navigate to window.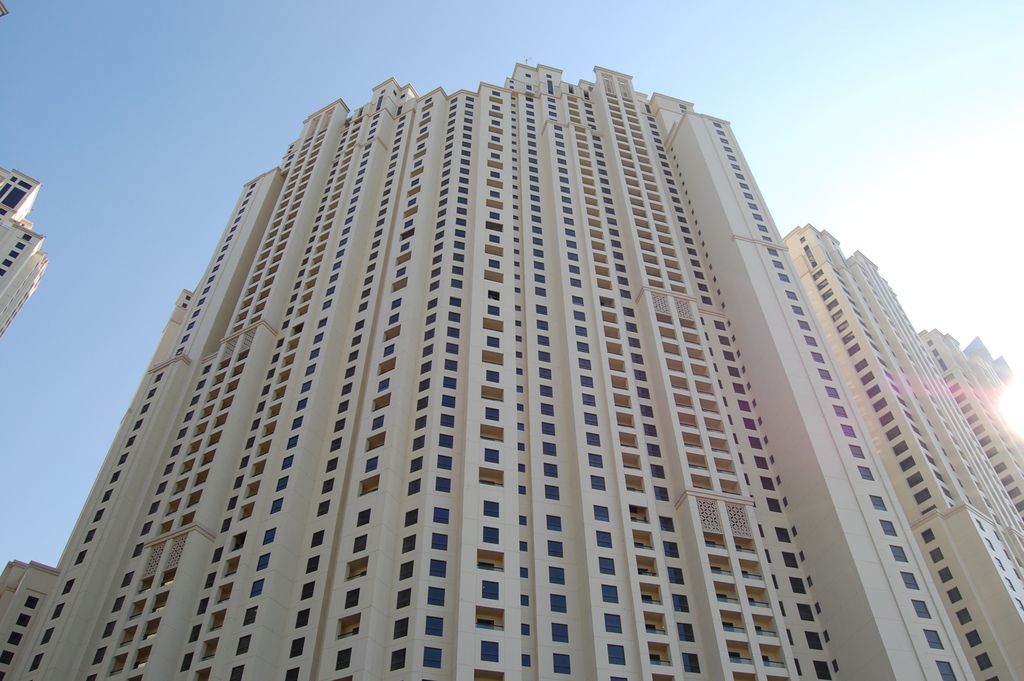
Navigation target: left=197, top=294, right=206, bottom=306.
